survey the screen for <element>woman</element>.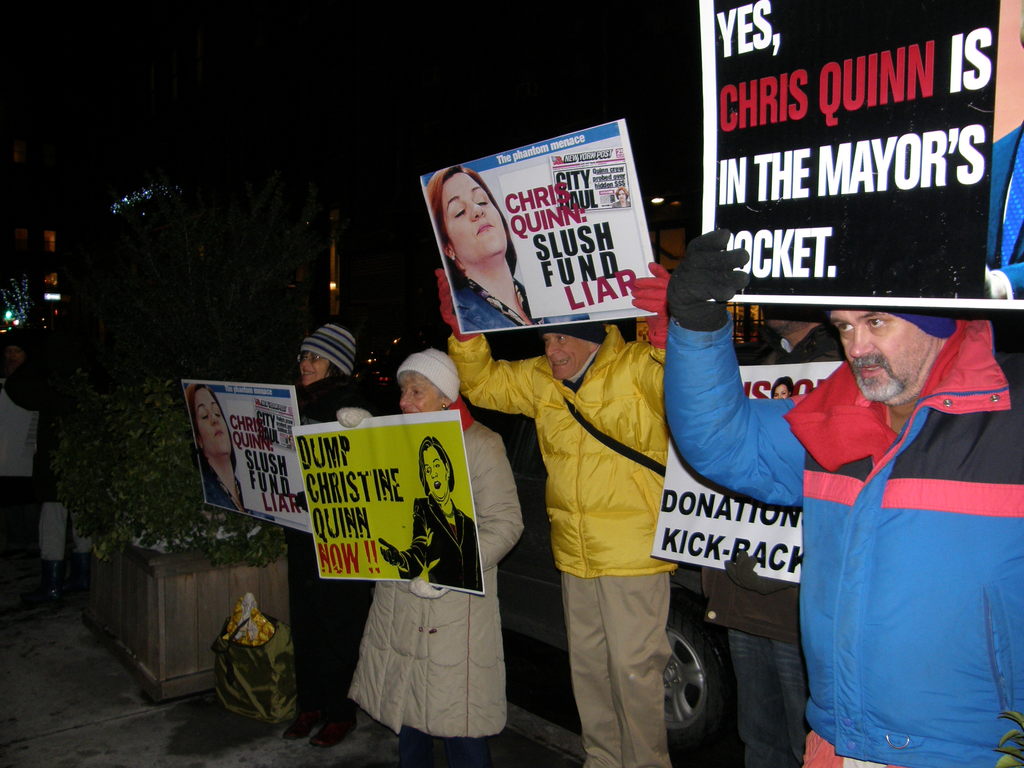
Survey found: locate(193, 383, 248, 511).
